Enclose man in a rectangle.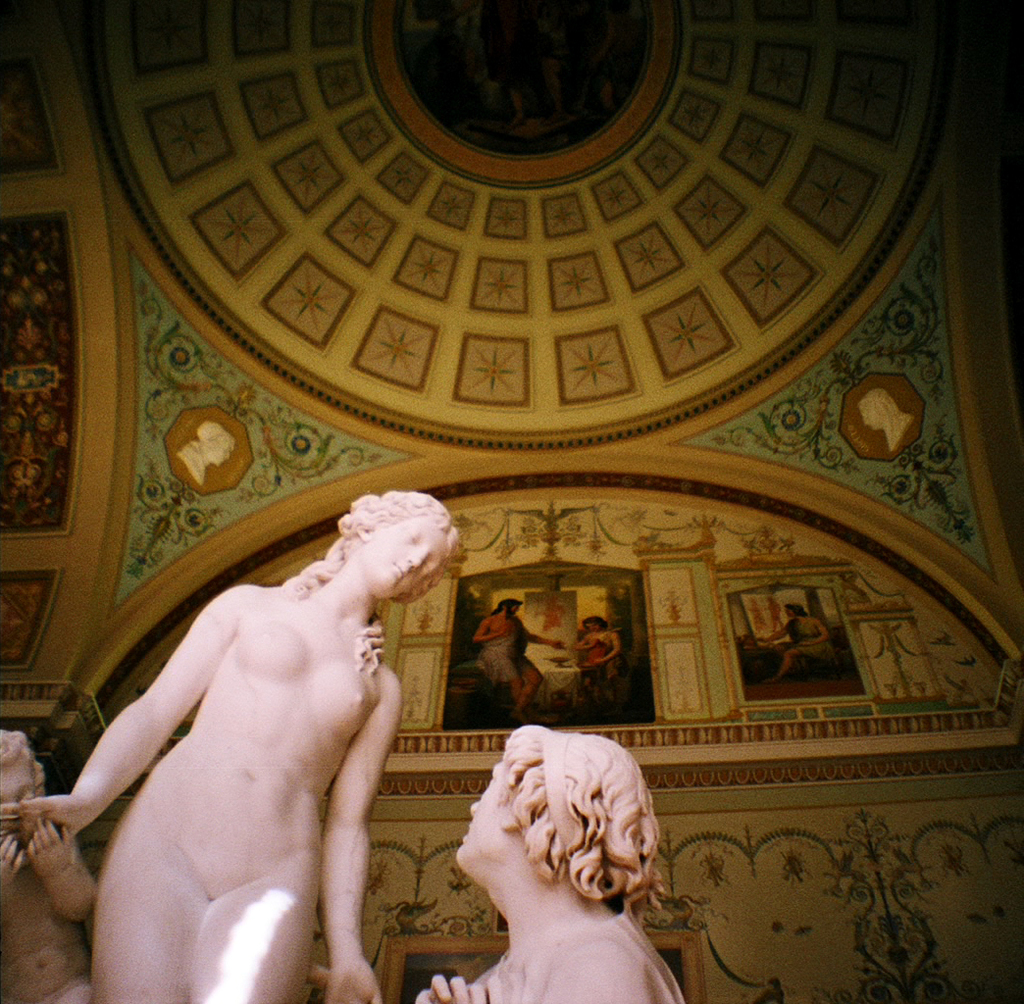
select_region(467, 593, 568, 724).
